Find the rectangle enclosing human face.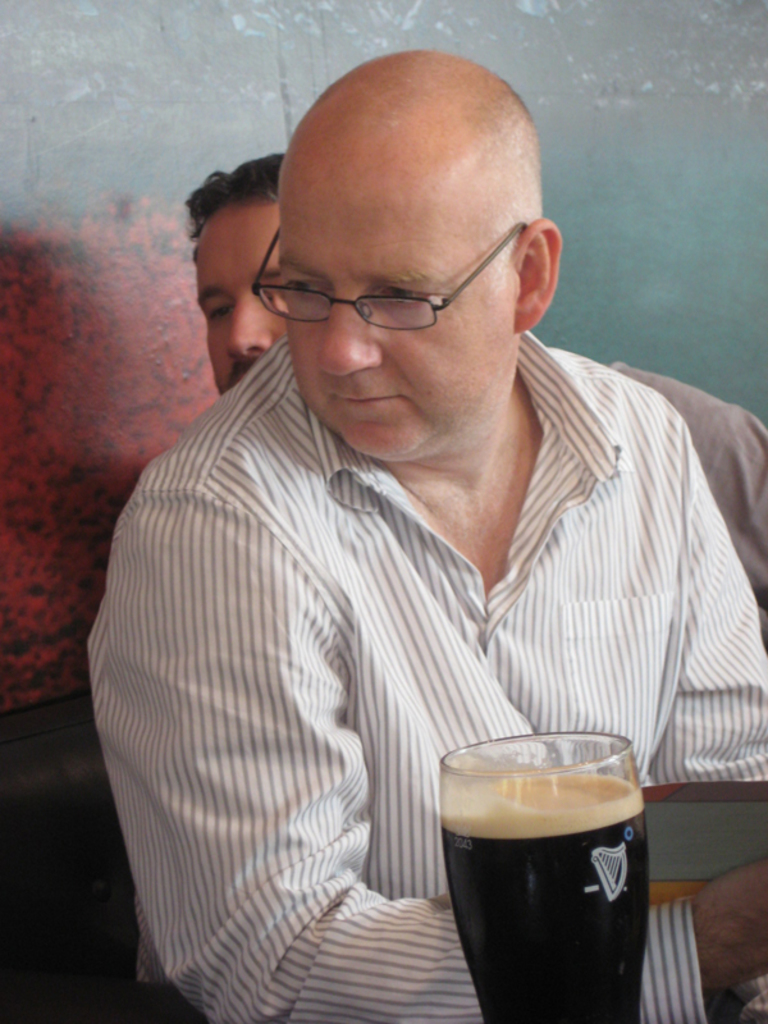
locate(195, 195, 289, 396).
